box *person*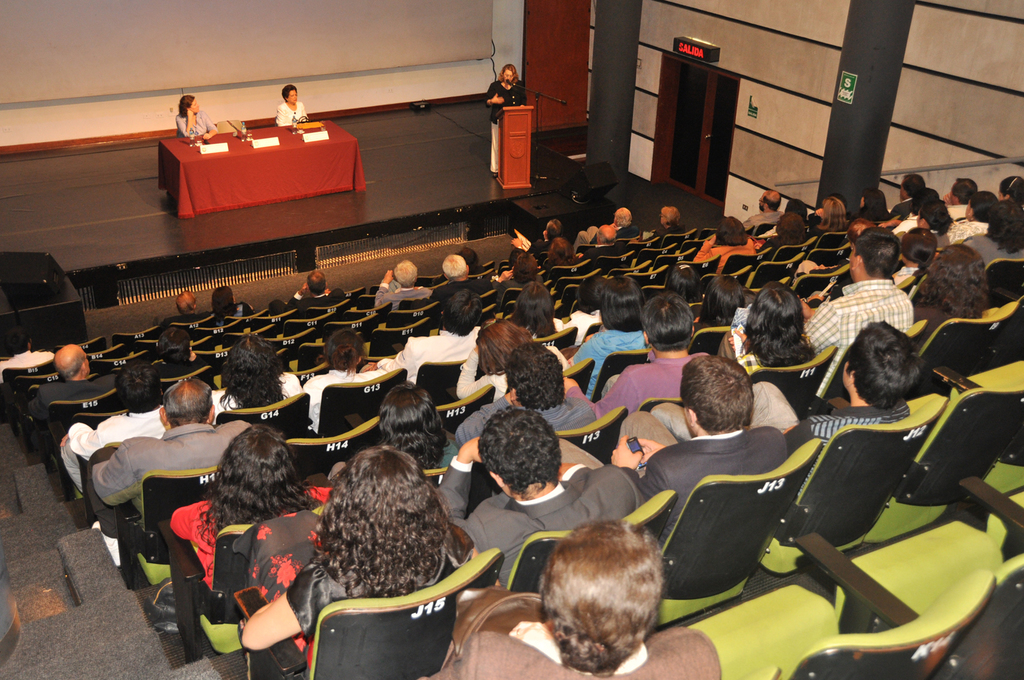
[516,217,571,268]
